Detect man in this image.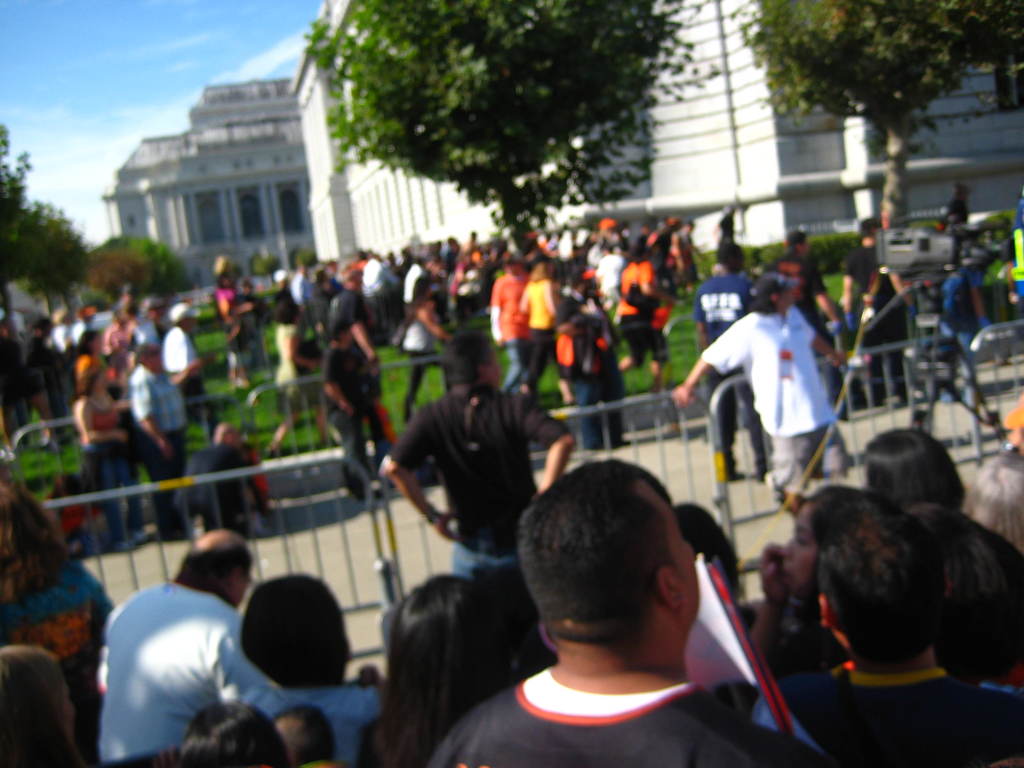
Detection: (157,300,219,428).
